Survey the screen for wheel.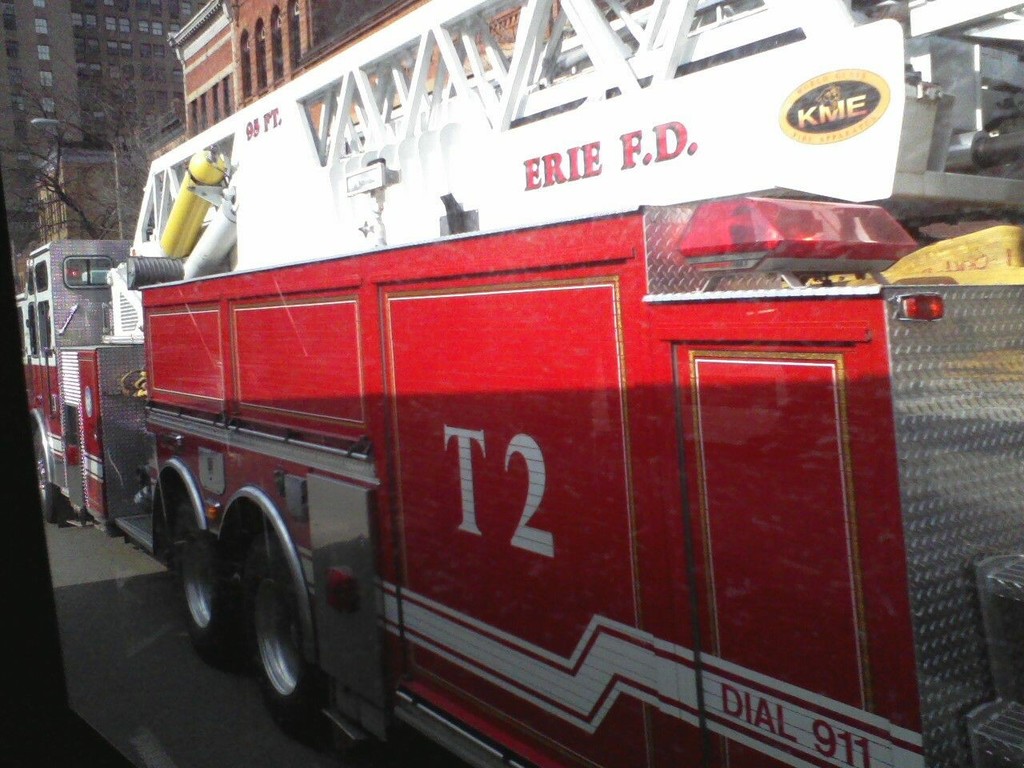
Survey found: (left=34, top=421, right=62, bottom=526).
